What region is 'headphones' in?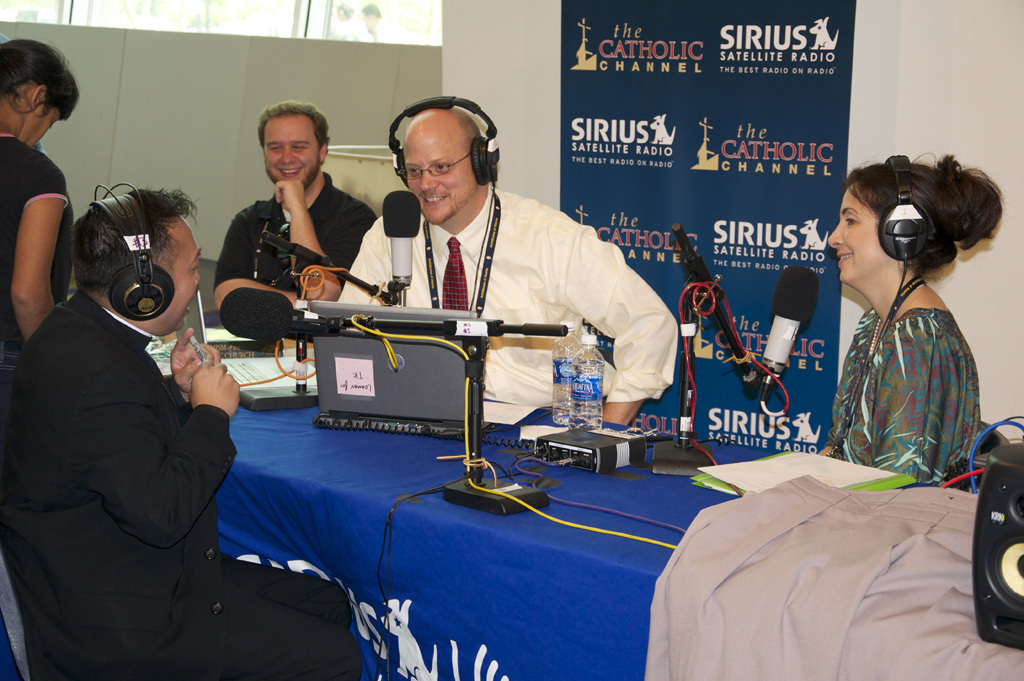
crop(384, 96, 502, 182).
